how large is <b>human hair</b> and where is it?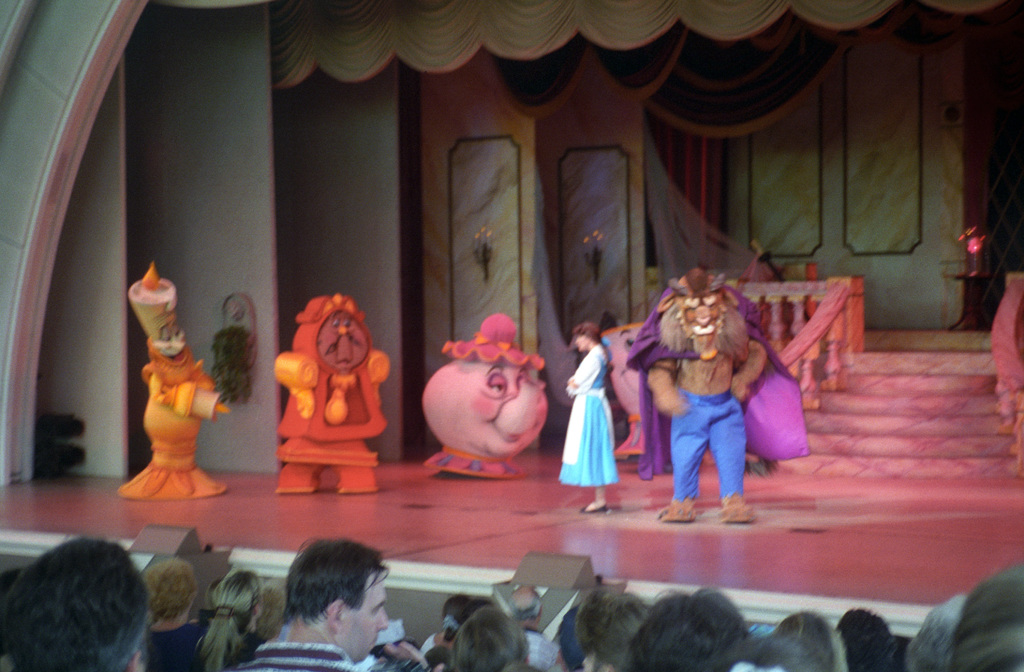
Bounding box: l=837, t=604, r=897, b=671.
